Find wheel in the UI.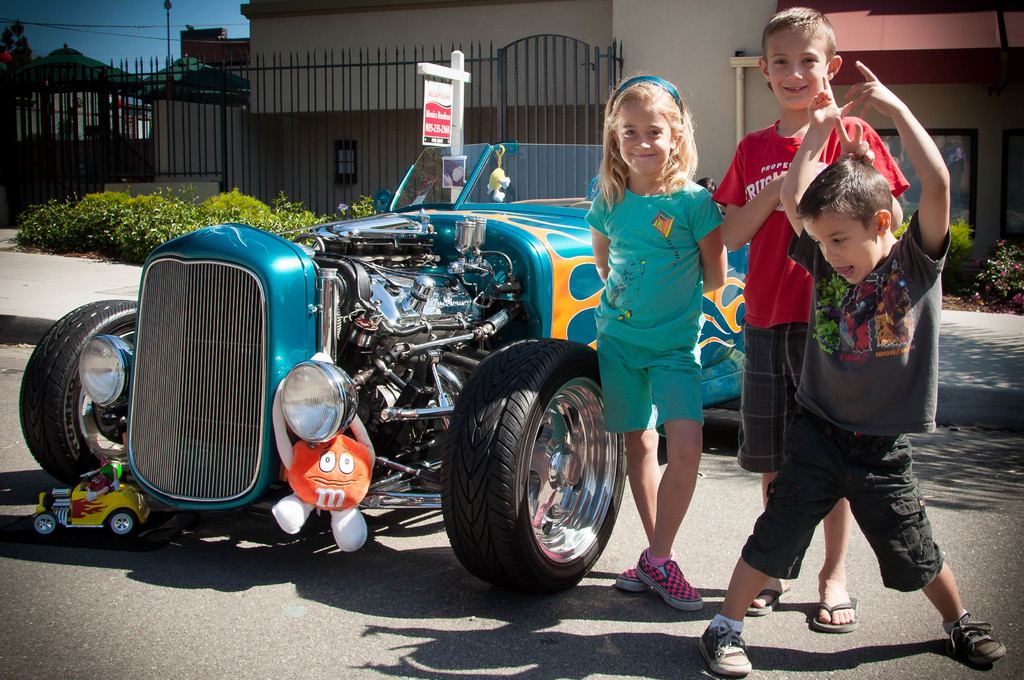
UI element at (13, 295, 141, 488).
